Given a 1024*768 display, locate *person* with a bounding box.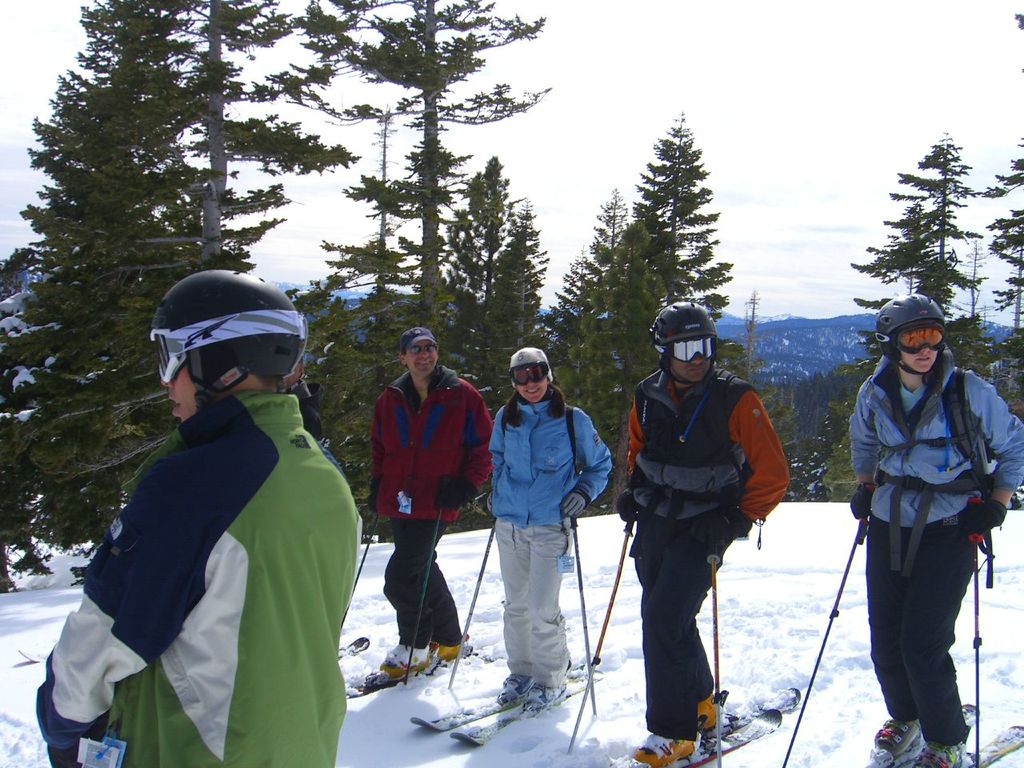
Located: 848,293,1023,767.
